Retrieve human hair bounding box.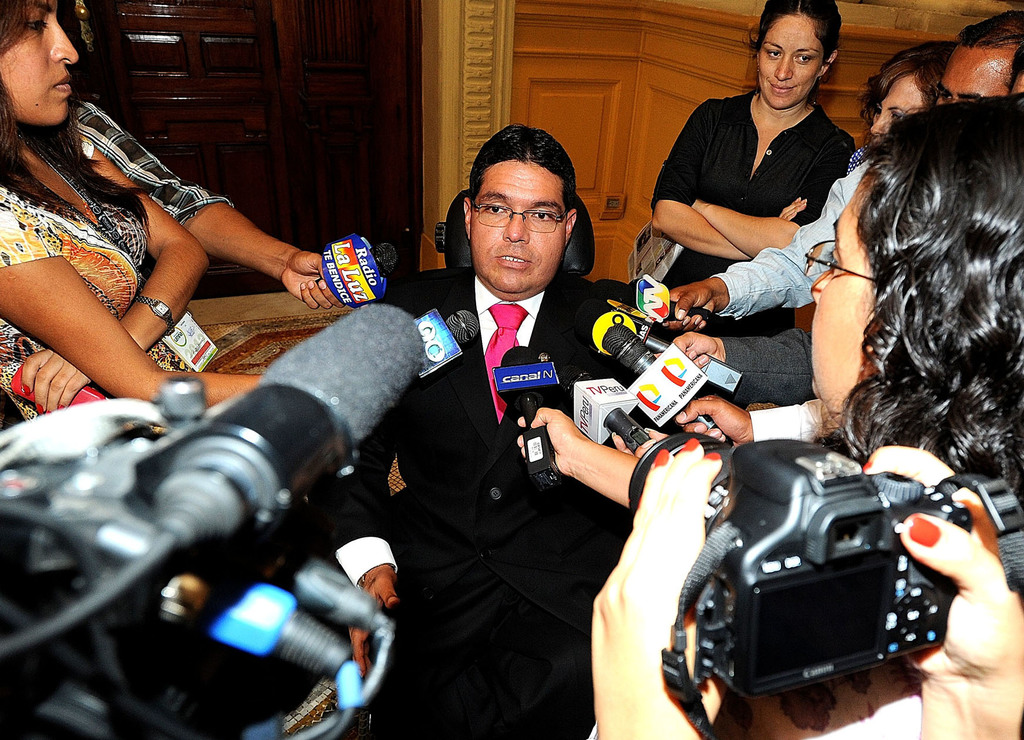
Bounding box: Rect(963, 7, 1023, 75).
